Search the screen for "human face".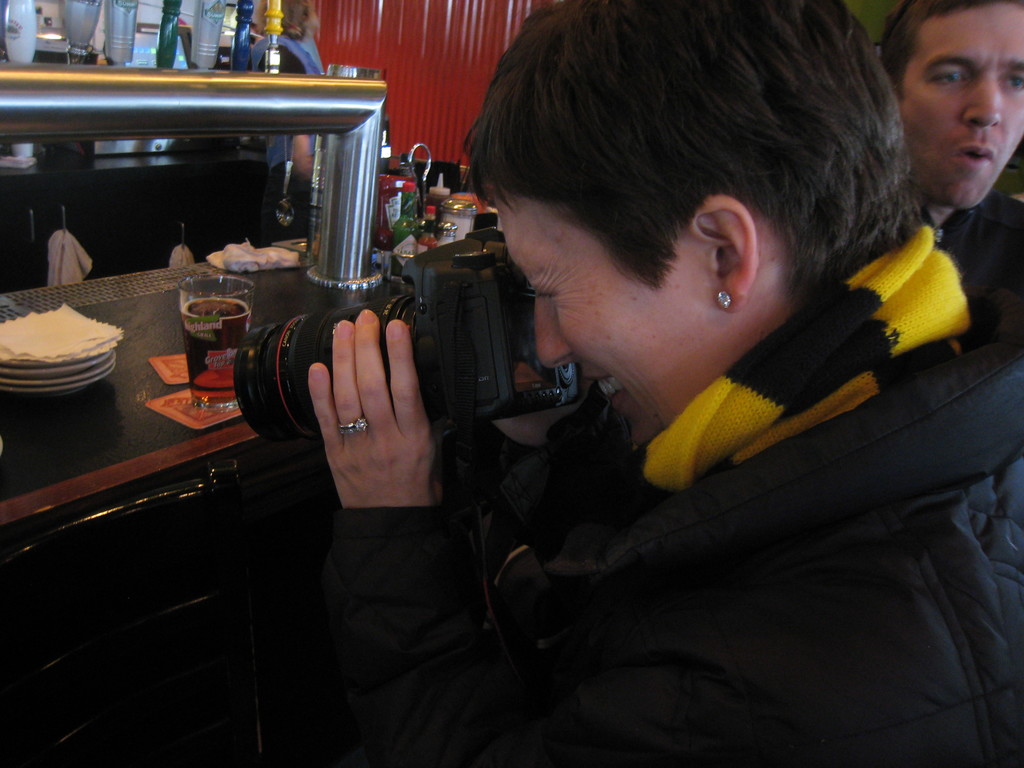
Found at detection(497, 192, 710, 452).
